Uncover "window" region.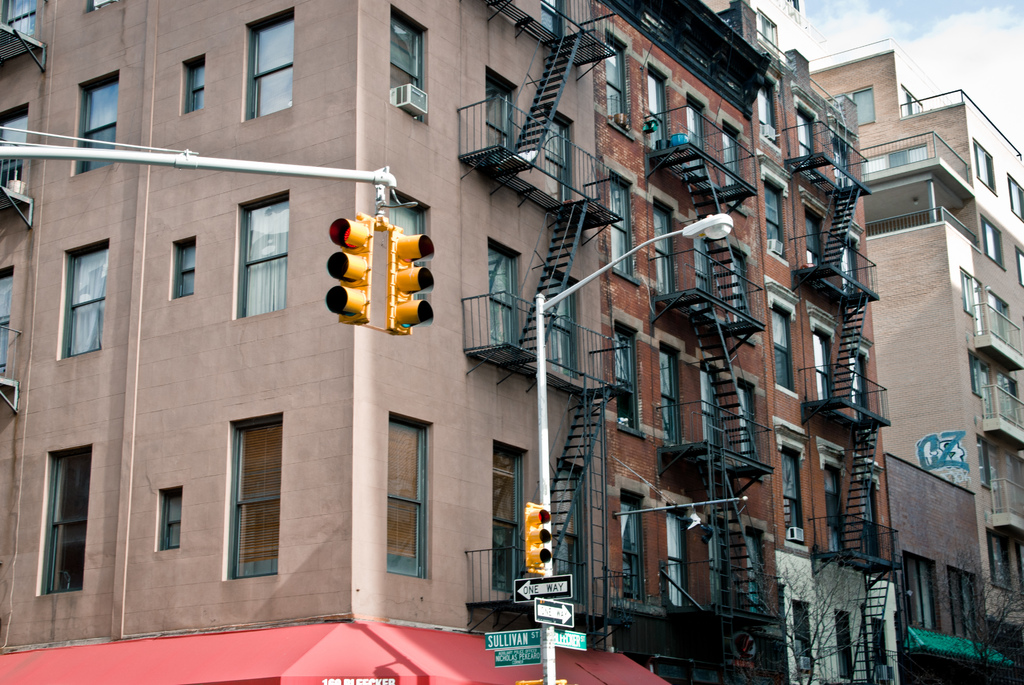
Uncovered: <box>385,409,436,579</box>.
